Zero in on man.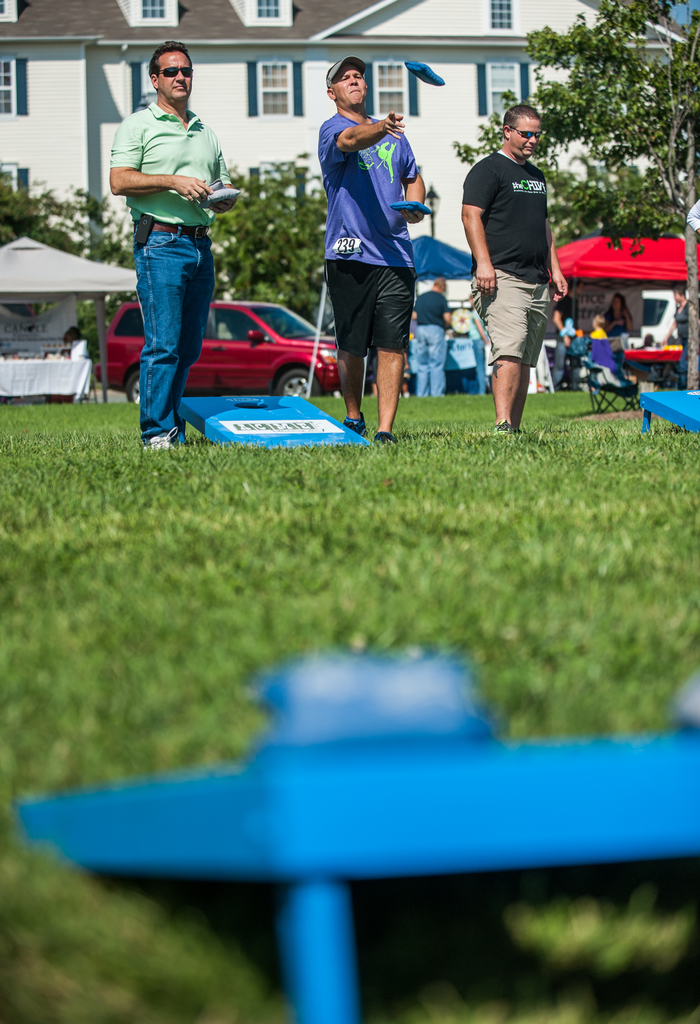
Zeroed in: l=110, t=42, r=240, b=454.
